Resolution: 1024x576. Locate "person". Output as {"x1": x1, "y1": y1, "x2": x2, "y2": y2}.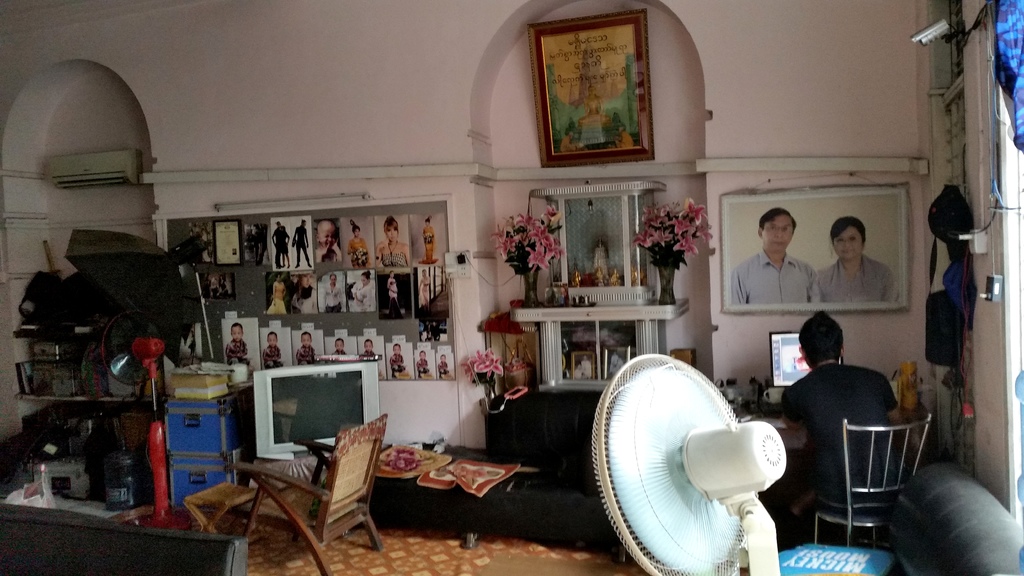
{"x1": 730, "y1": 207, "x2": 815, "y2": 305}.
